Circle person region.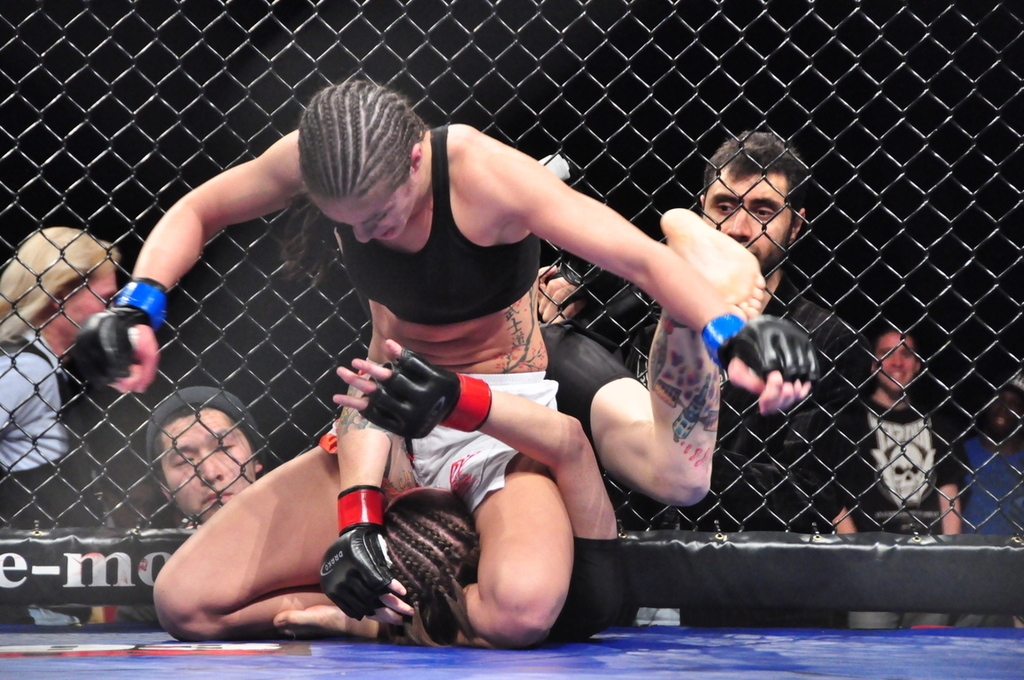
Region: {"x1": 812, "y1": 321, "x2": 966, "y2": 645}.
